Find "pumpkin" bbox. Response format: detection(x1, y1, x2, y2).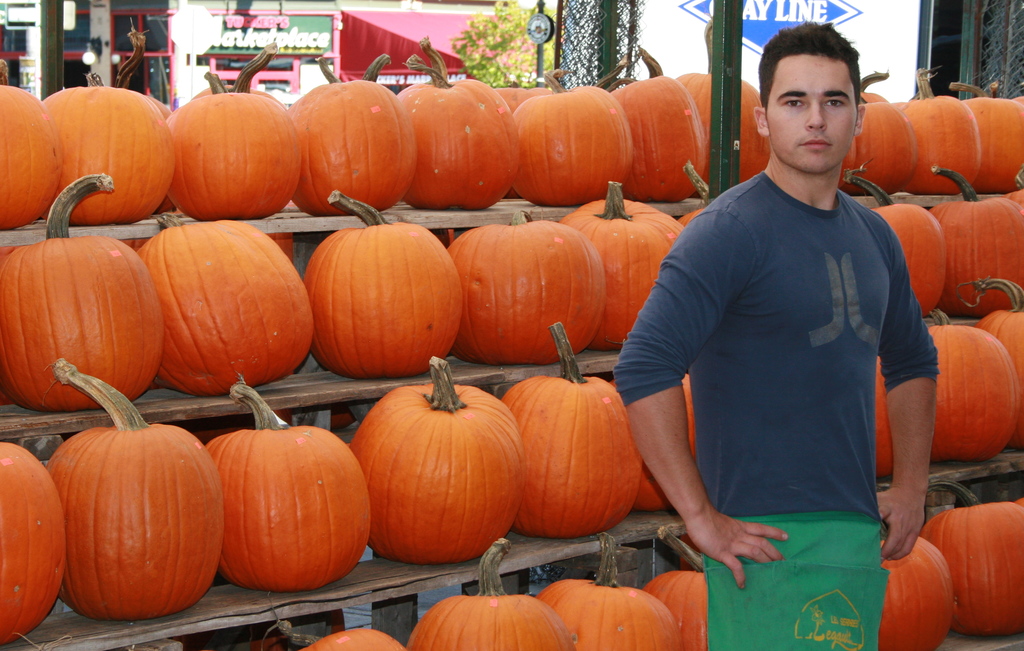
detection(564, 178, 680, 351).
